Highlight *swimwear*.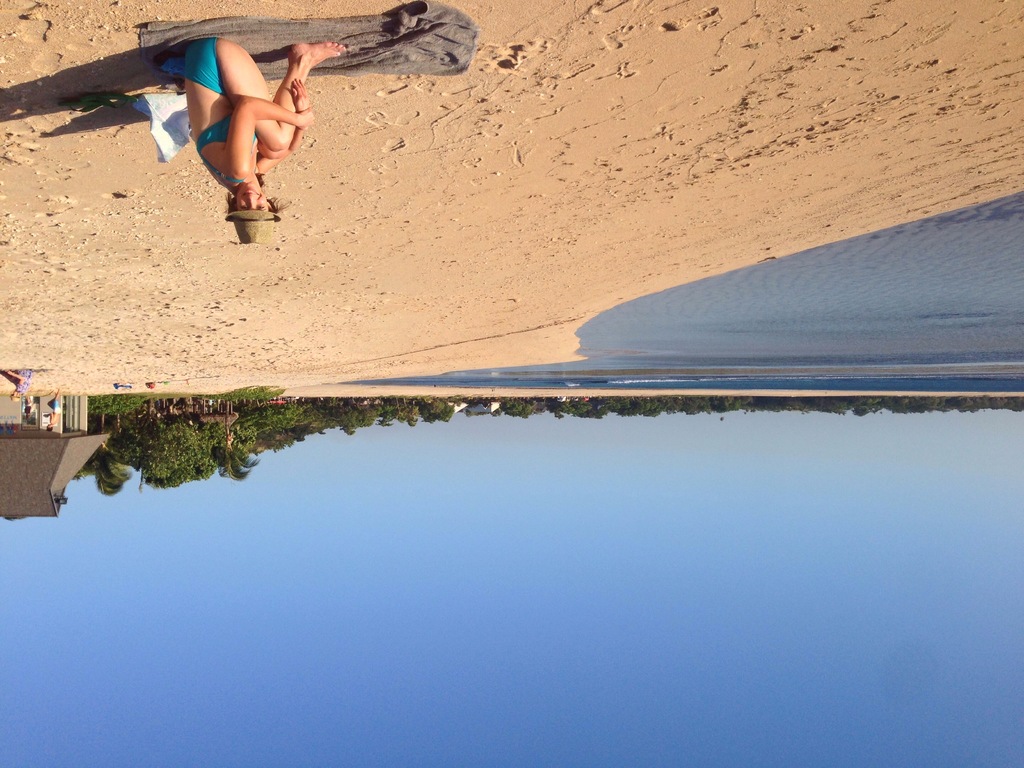
Highlighted region: {"left": 196, "top": 118, "right": 243, "bottom": 196}.
